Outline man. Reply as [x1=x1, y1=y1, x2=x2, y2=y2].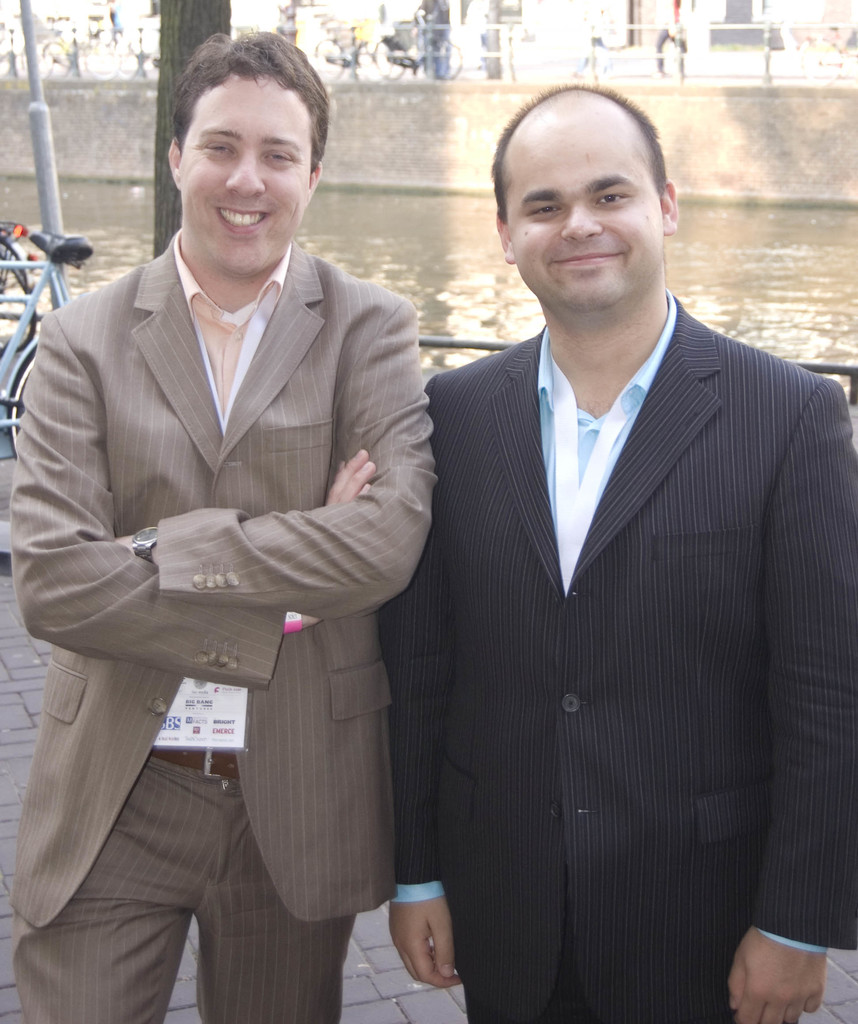
[x1=12, y1=29, x2=432, y2=1023].
